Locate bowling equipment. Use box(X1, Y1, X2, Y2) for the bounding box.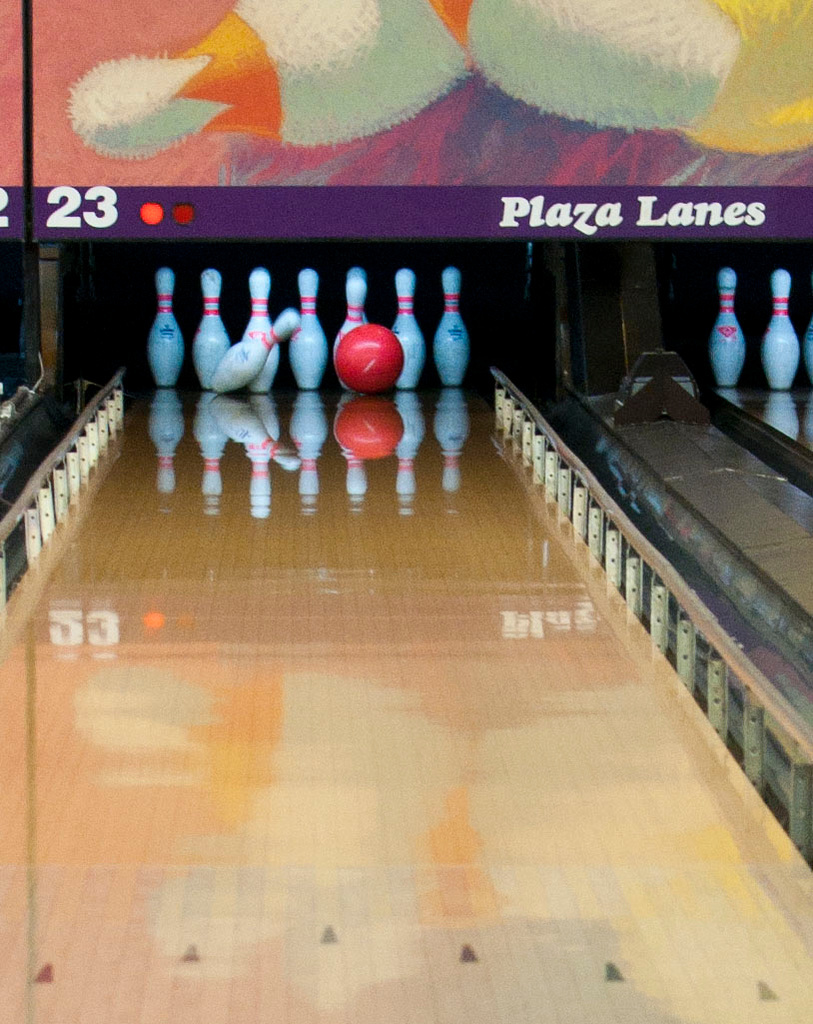
box(61, 1, 475, 150).
